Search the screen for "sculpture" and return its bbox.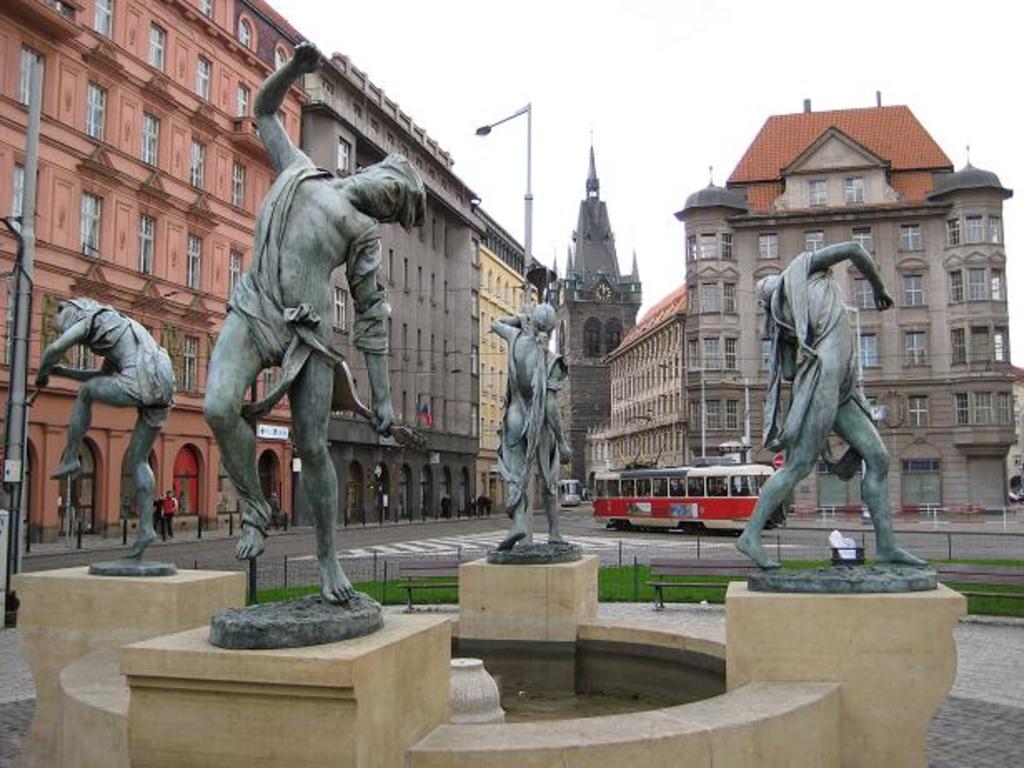
Found: <box>704,237,934,601</box>.
